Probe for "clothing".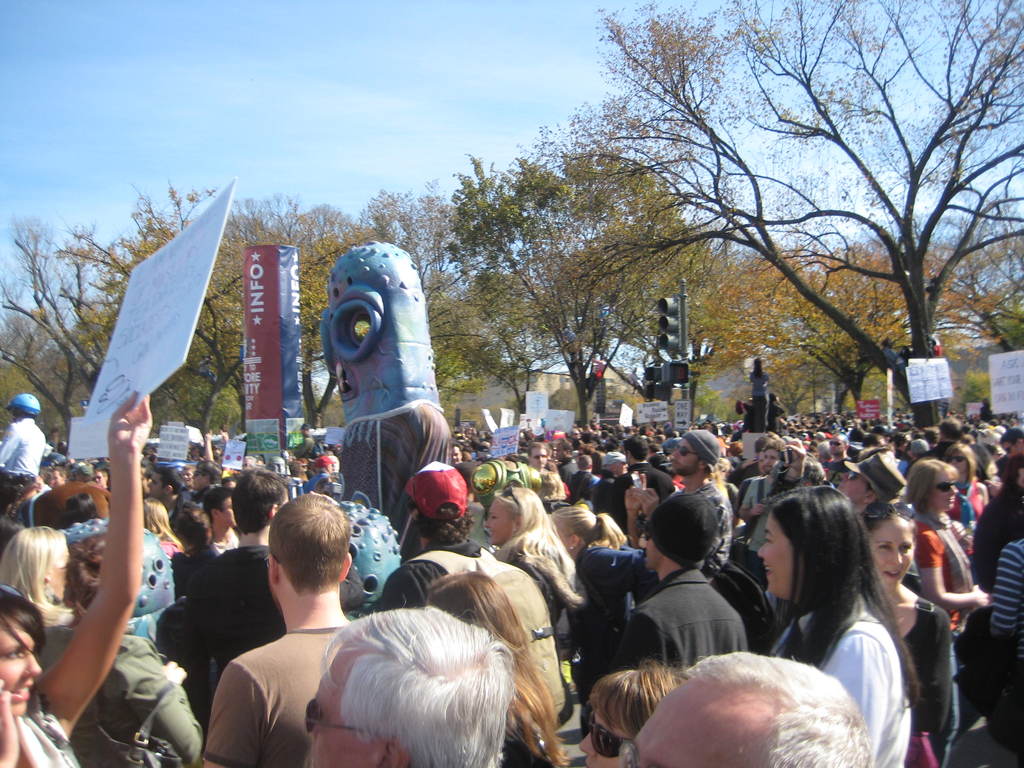
Probe result: [x1=979, y1=481, x2=1023, y2=590].
